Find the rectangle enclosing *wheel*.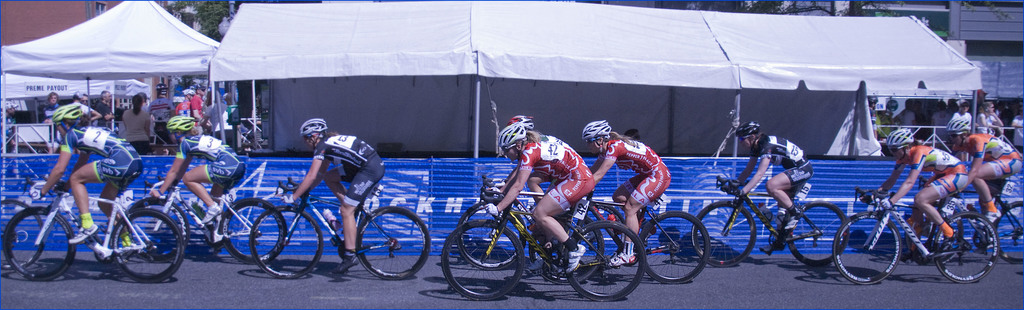
[116,190,186,273].
